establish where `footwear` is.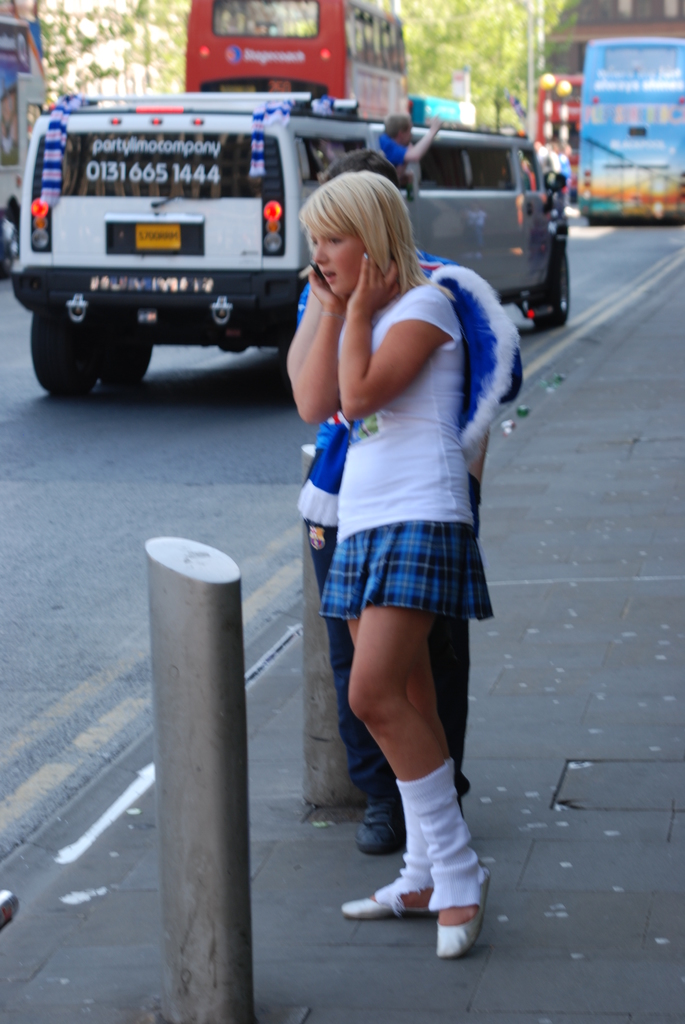
Established at 353/799/402/858.
